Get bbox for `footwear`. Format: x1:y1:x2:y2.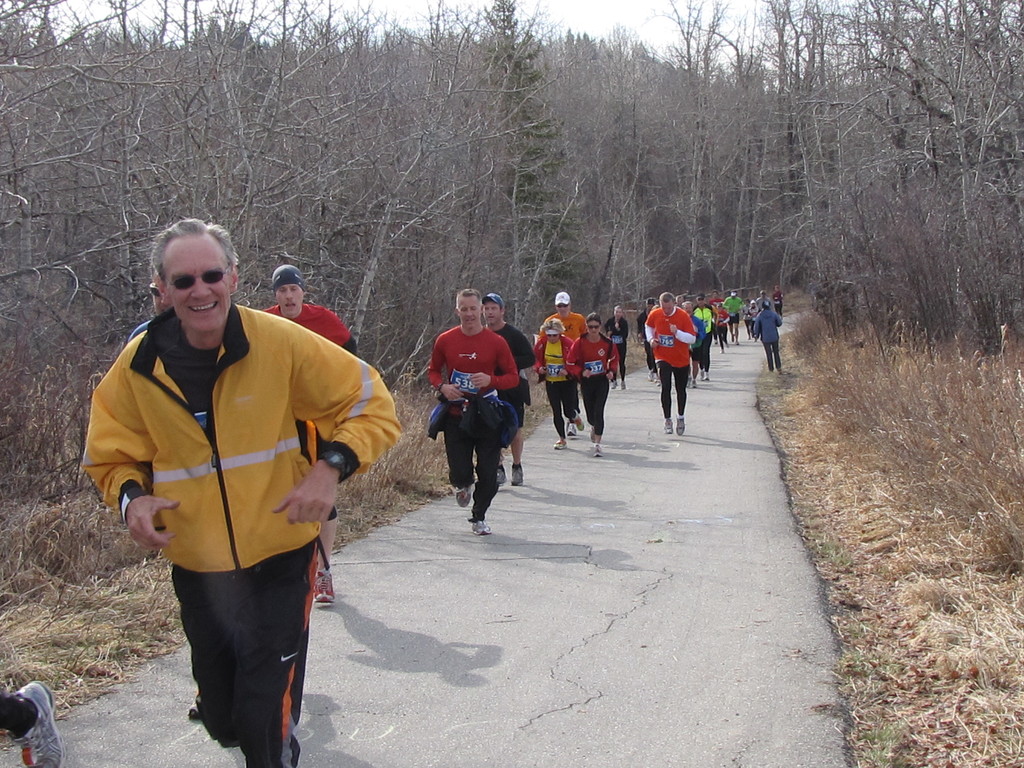
595:444:604:458.
